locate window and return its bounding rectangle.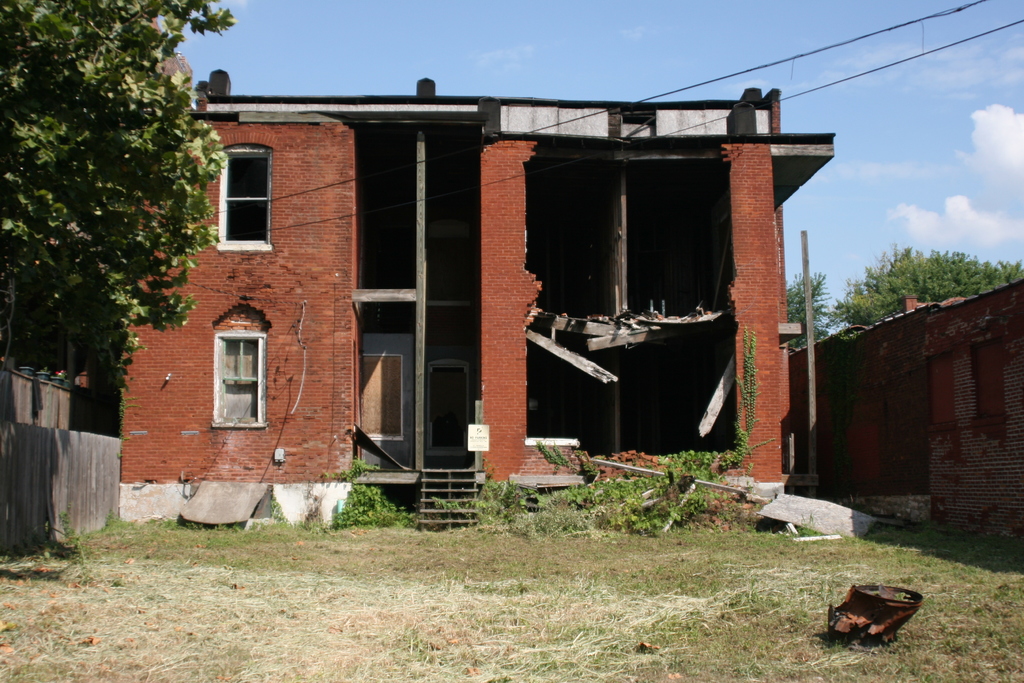
l=215, t=132, r=276, b=252.
